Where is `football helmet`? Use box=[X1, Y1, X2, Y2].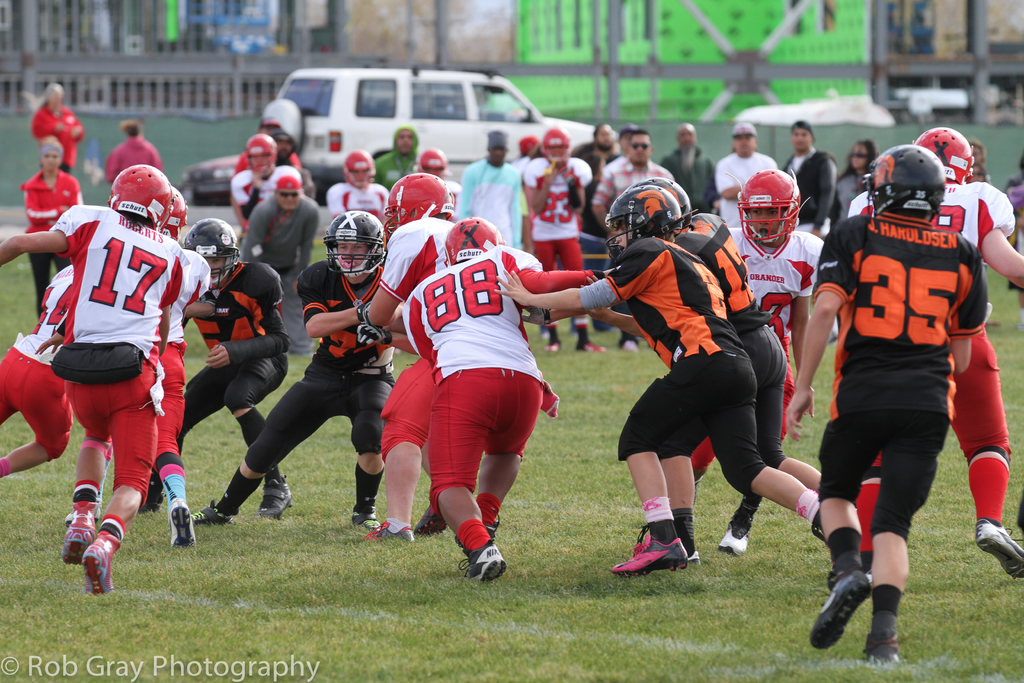
box=[873, 136, 961, 222].
